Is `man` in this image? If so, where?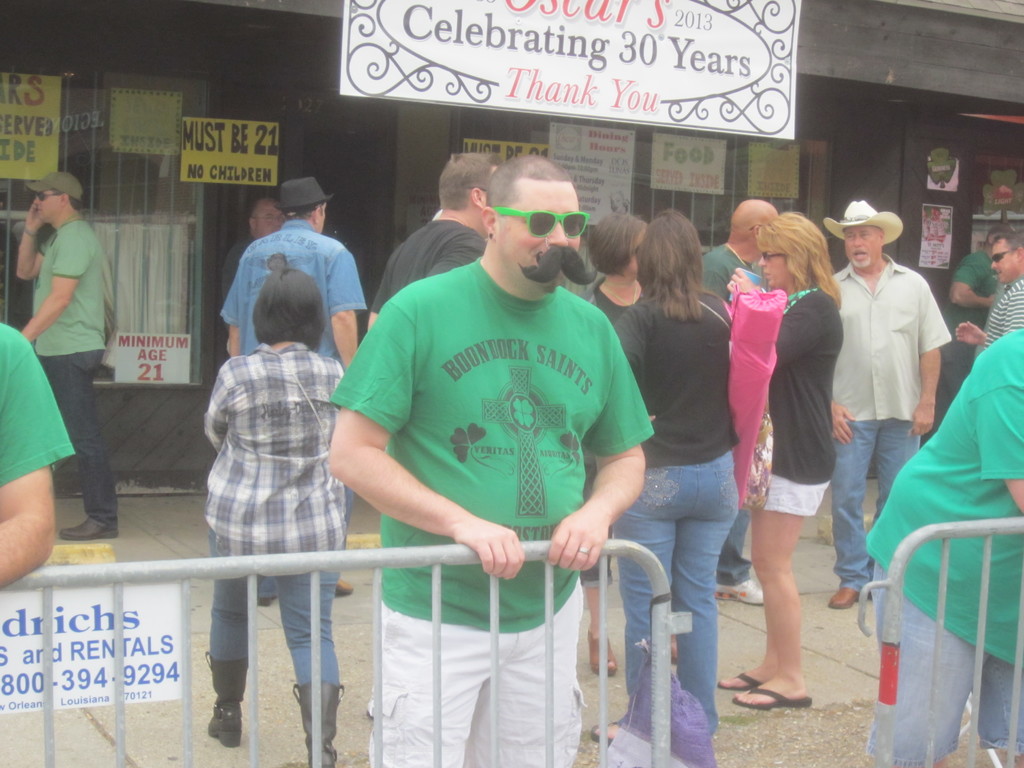
Yes, at 220,180,369,601.
